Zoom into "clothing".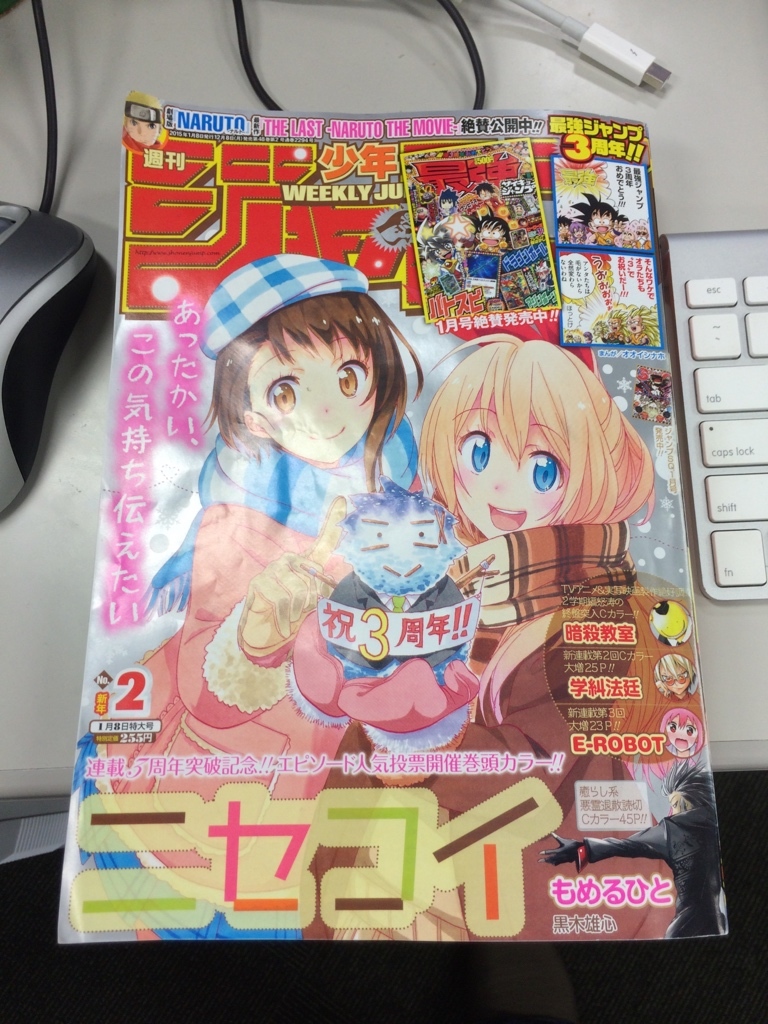
Zoom target: x1=421, y1=524, x2=648, y2=948.
